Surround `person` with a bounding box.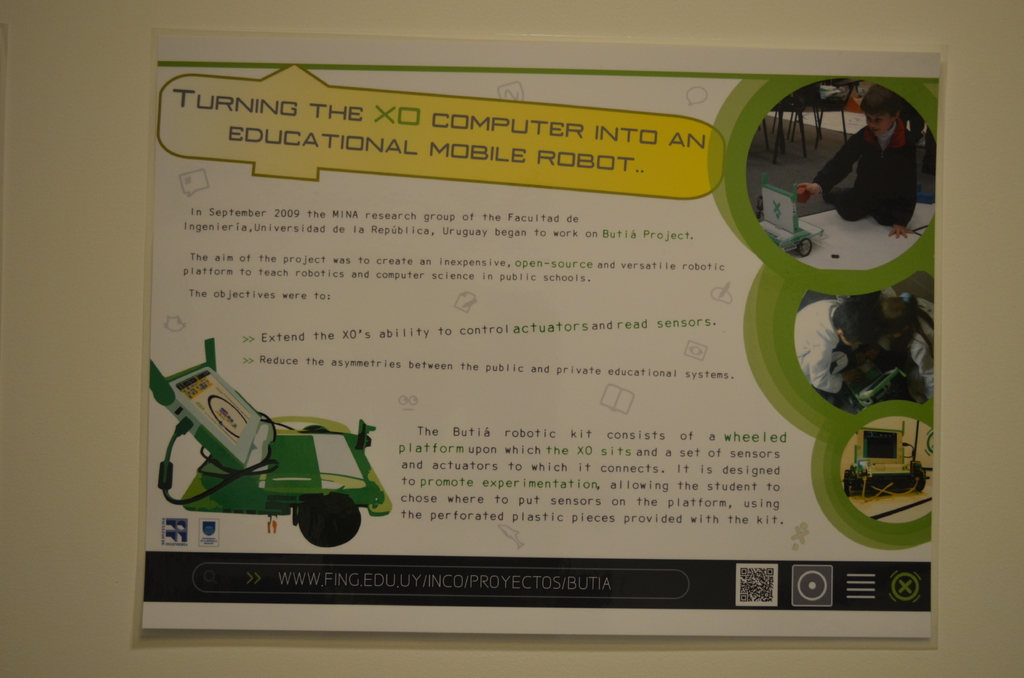
x1=794 y1=83 x2=923 y2=240.
